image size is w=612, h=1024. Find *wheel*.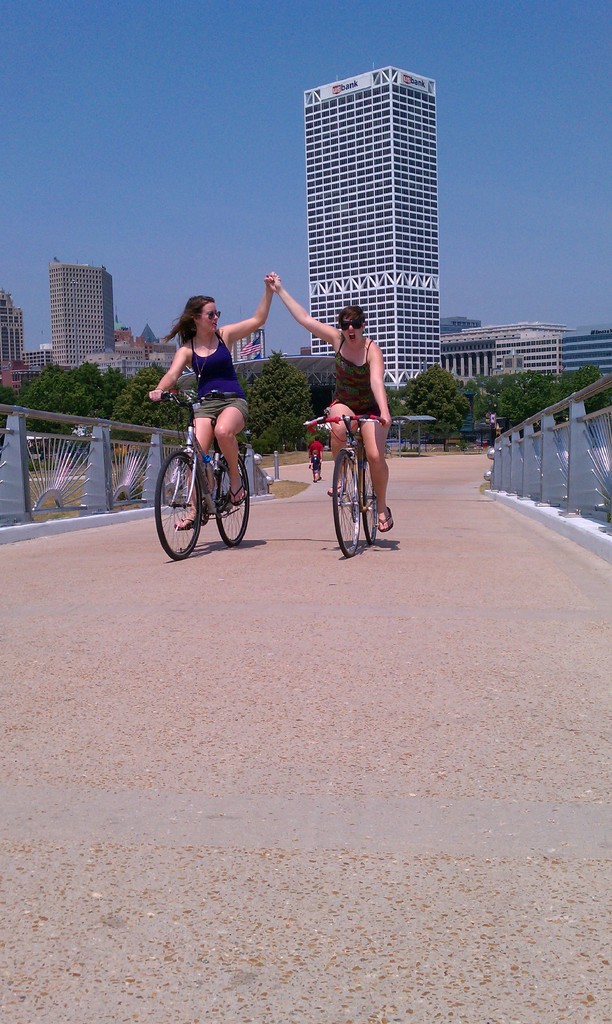
bbox(161, 441, 217, 554).
